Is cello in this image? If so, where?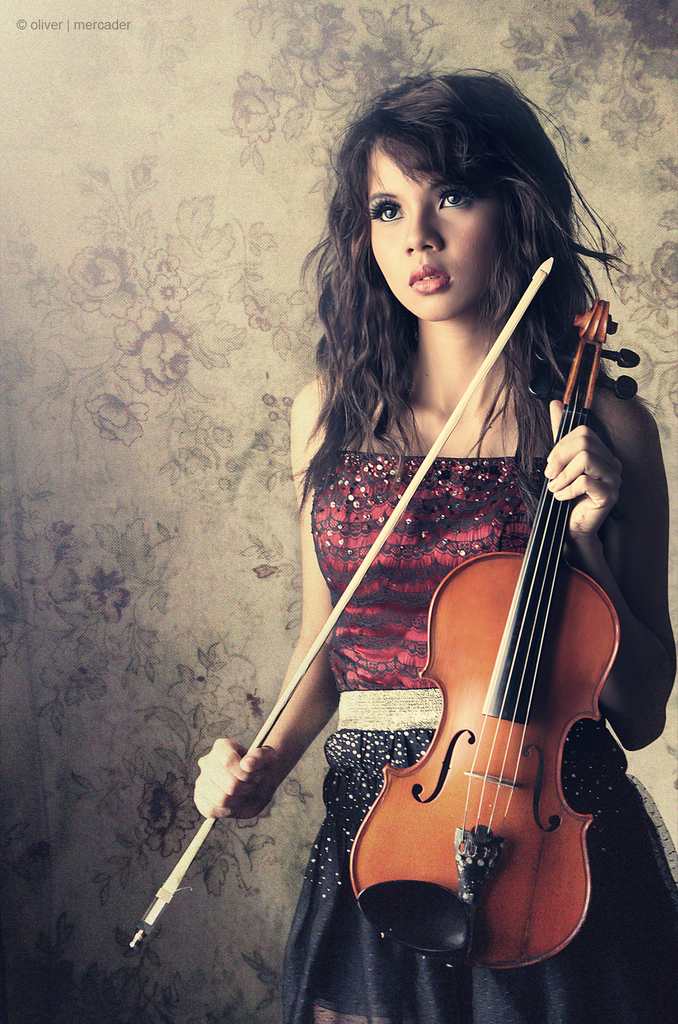
Yes, at pyautogui.locateOnScreen(131, 253, 643, 949).
